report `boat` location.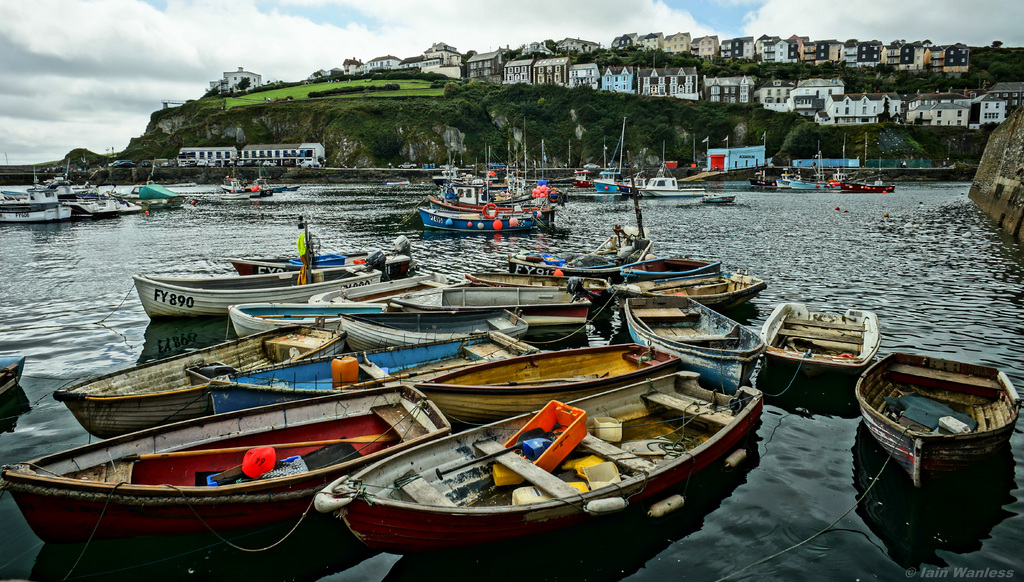
Report: [628, 163, 655, 204].
